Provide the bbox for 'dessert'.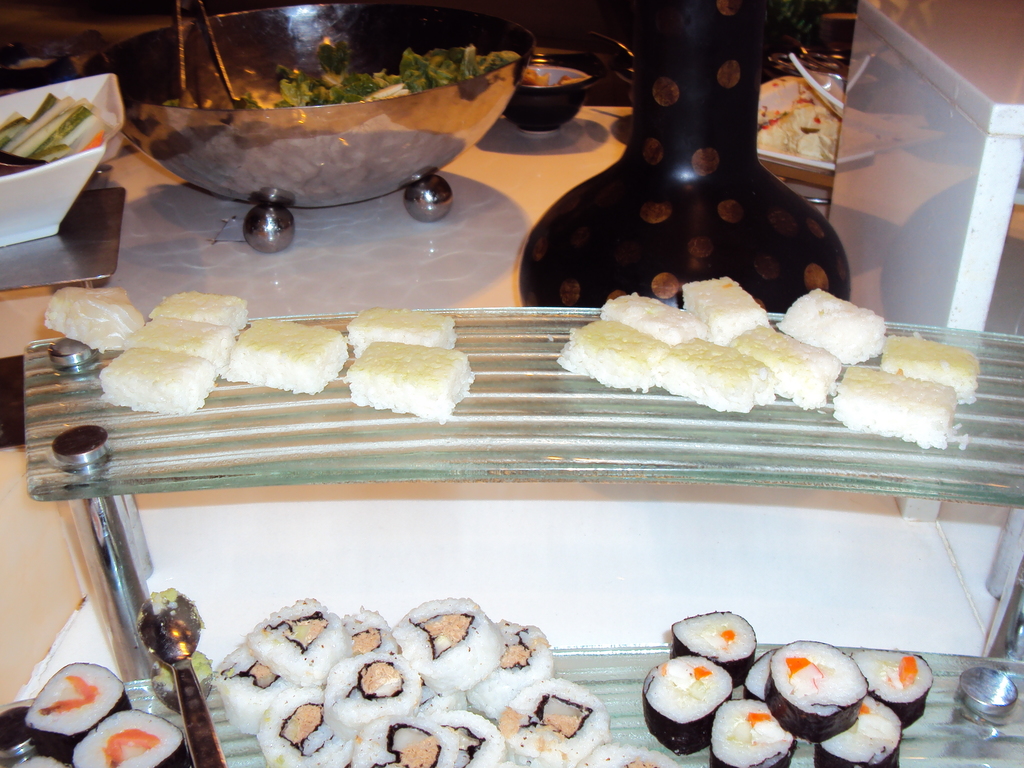
bbox(127, 315, 236, 373).
